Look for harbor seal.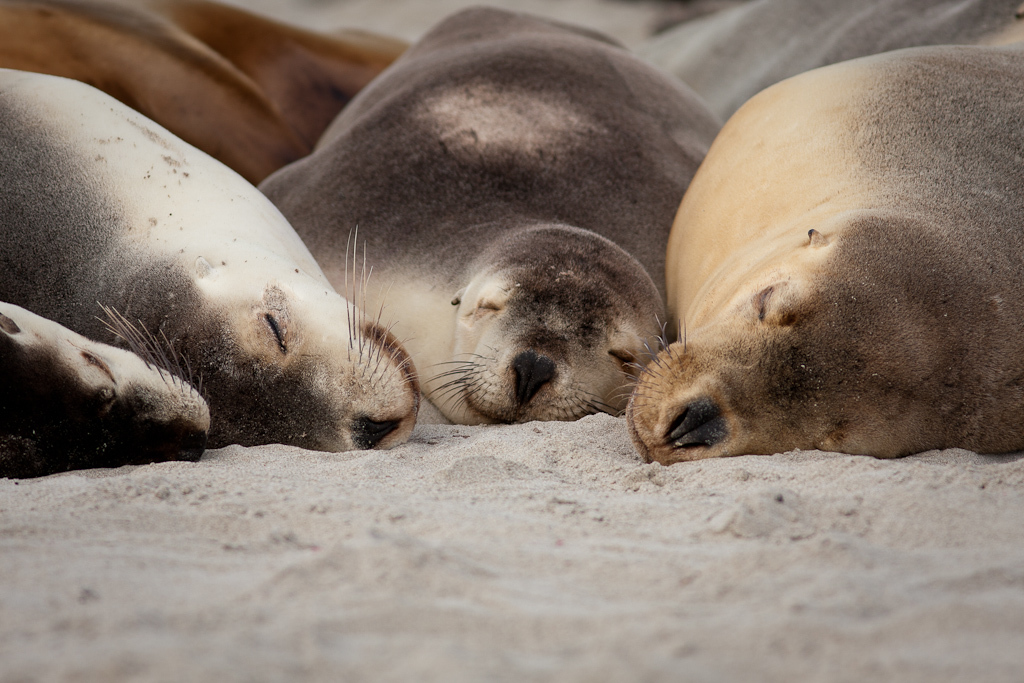
Found: bbox=(251, 8, 724, 429).
